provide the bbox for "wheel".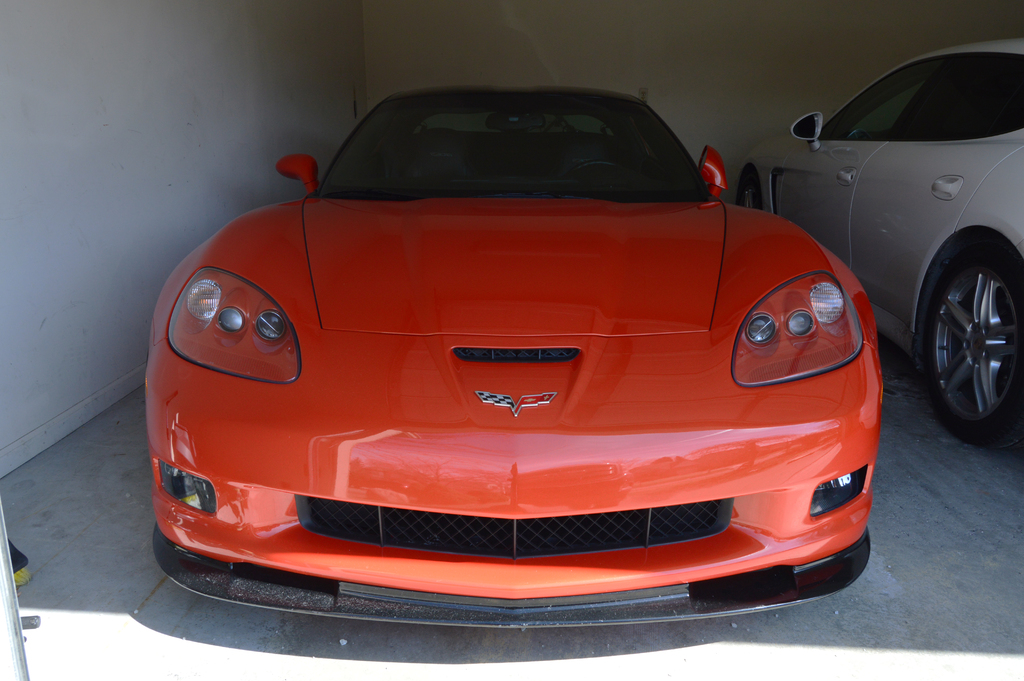
l=929, t=233, r=1023, b=434.
